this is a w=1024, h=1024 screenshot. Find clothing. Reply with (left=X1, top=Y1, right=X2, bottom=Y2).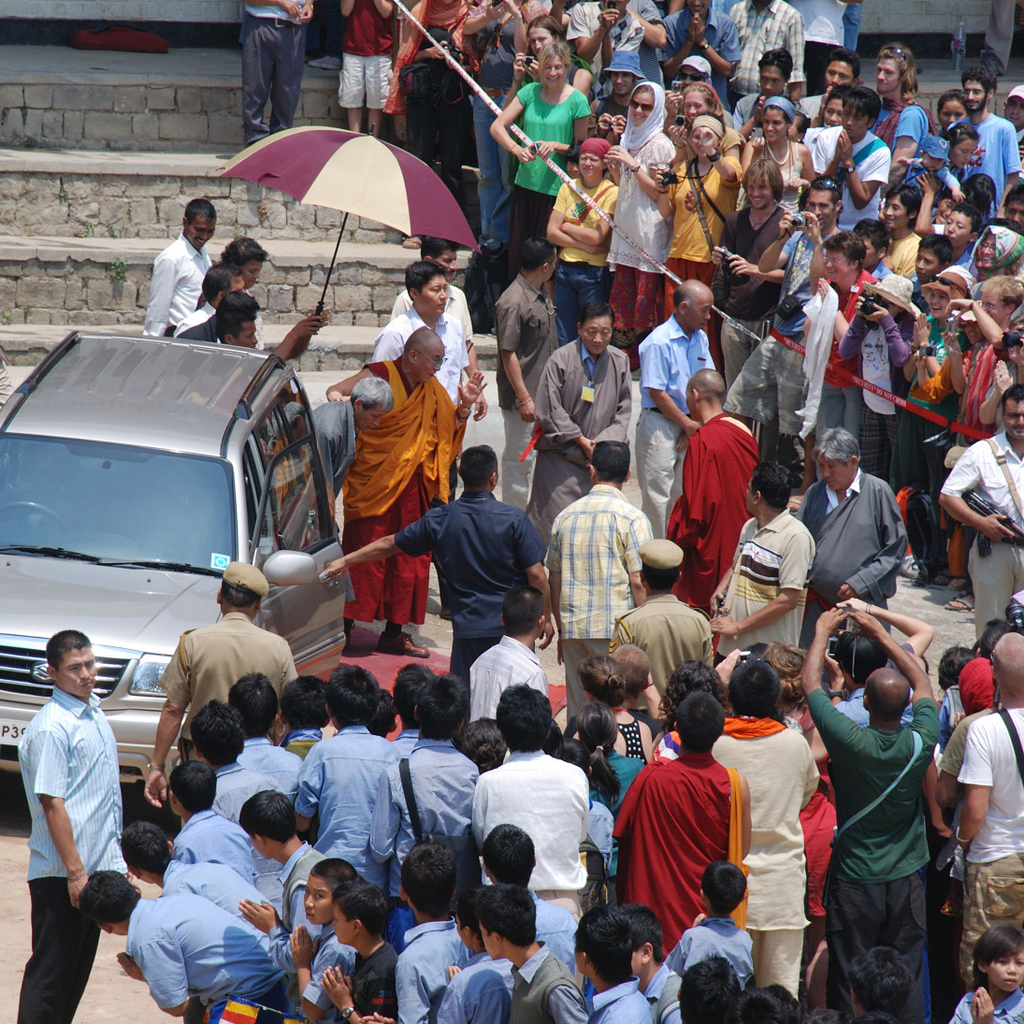
(left=369, top=306, right=472, bottom=412).
